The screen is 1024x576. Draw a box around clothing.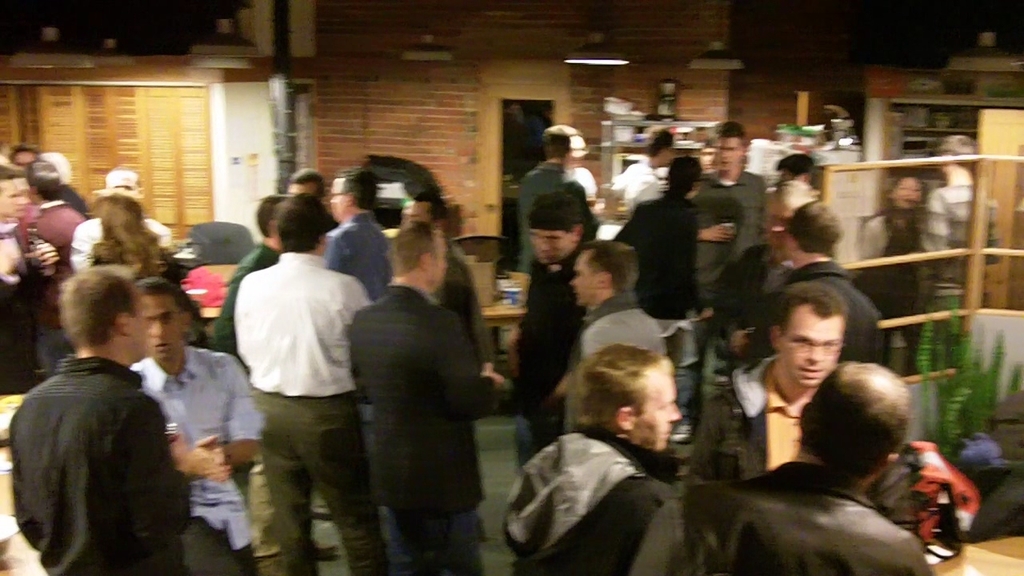
(29,201,93,388).
